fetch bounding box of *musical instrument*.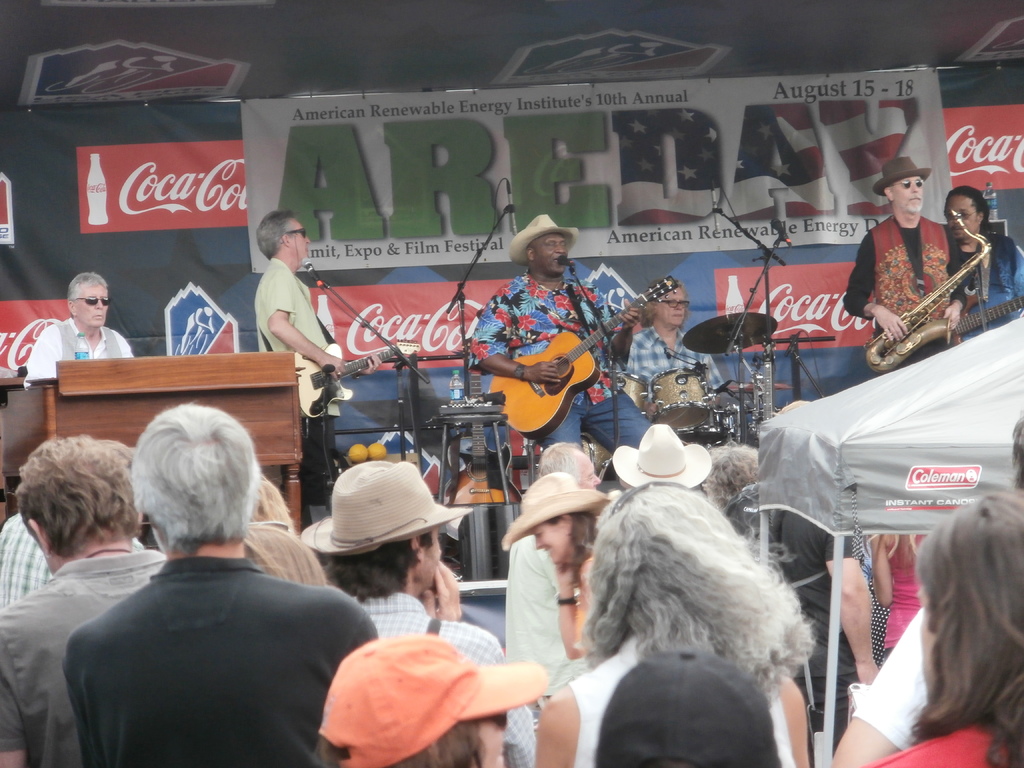
Bbox: box(652, 362, 716, 430).
